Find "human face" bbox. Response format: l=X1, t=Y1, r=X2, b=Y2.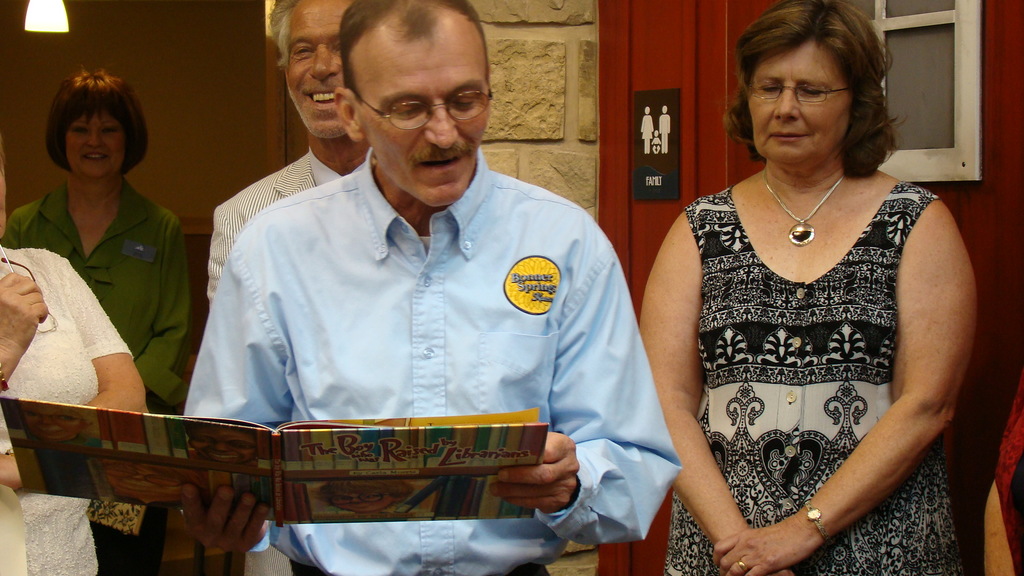
l=289, t=0, r=348, b=140.
